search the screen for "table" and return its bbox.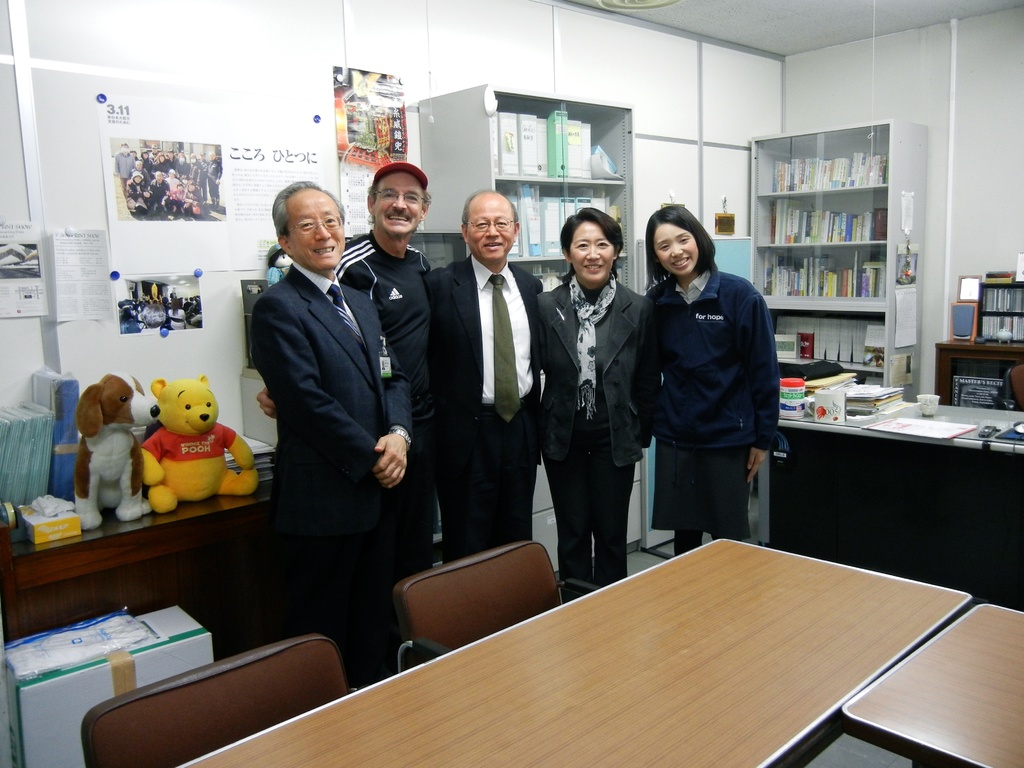
Found: x1=776 y1=395 x2=1023 y2=607.
